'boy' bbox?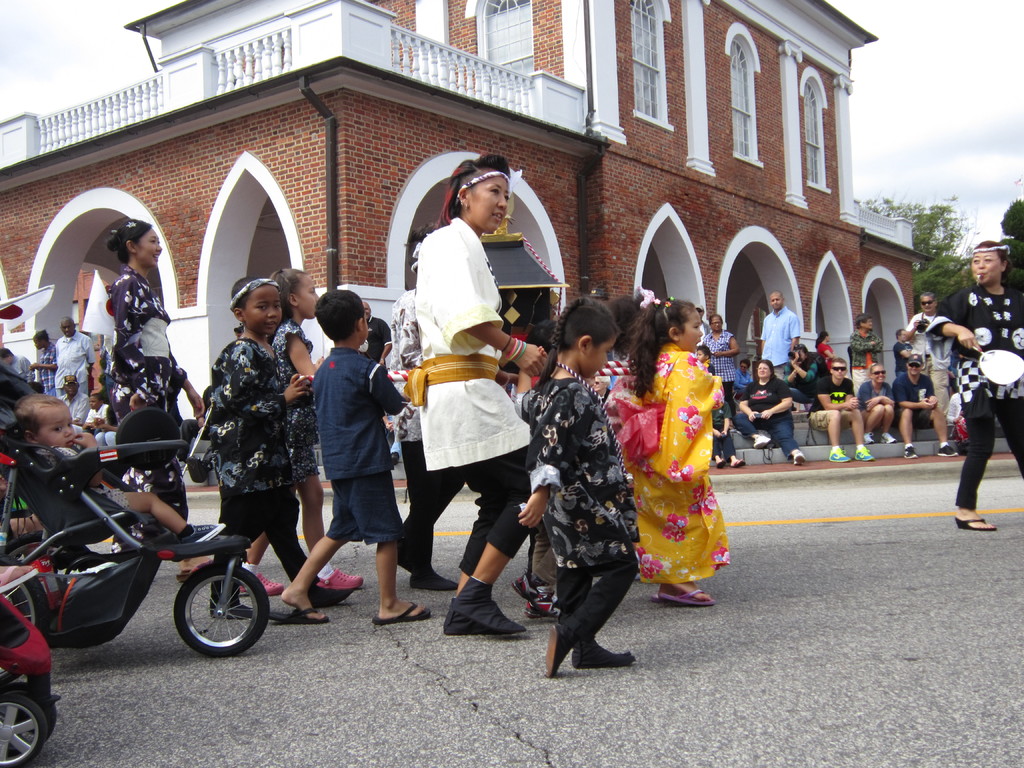
box(211, 275, 354, 621)
